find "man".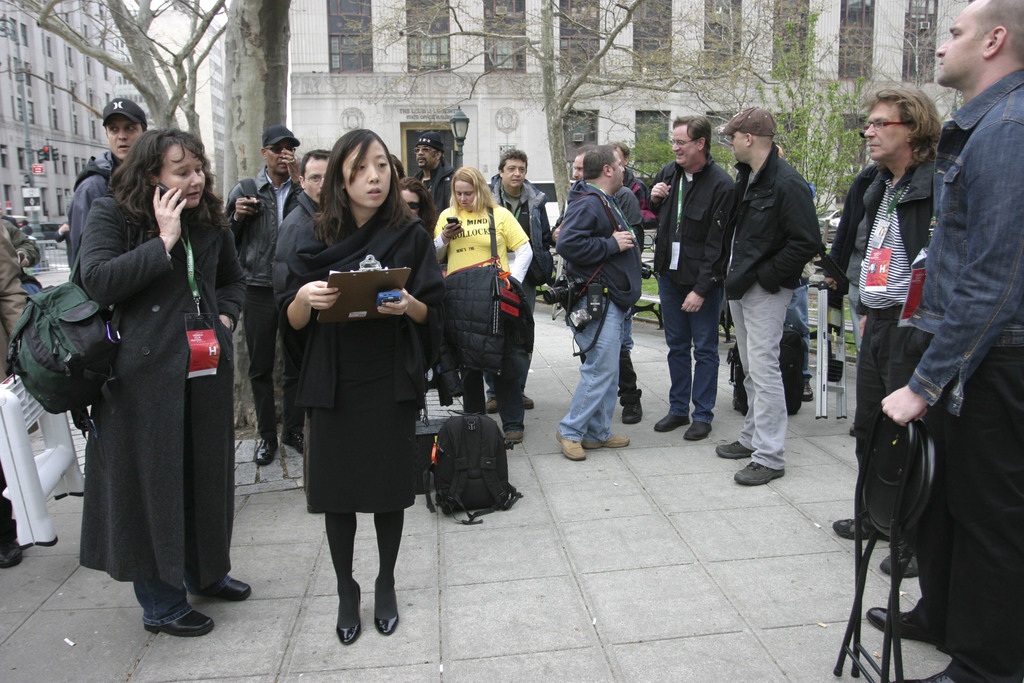
x1=872, y1=0, x2=1023, y2=682.
